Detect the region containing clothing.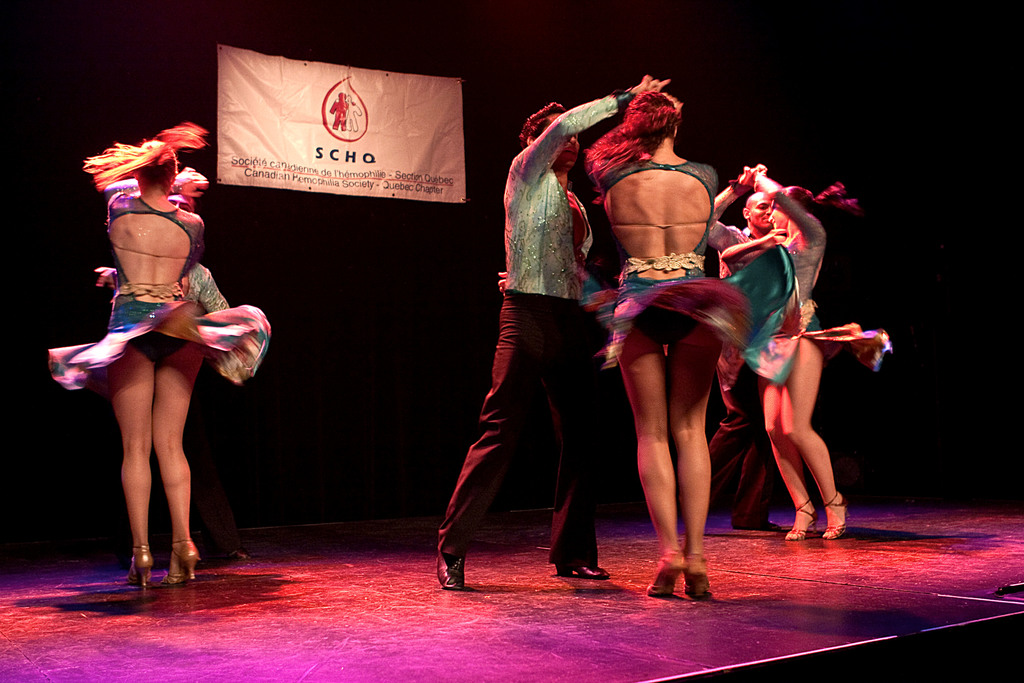
bbox=[590, 169, 739, 367].
